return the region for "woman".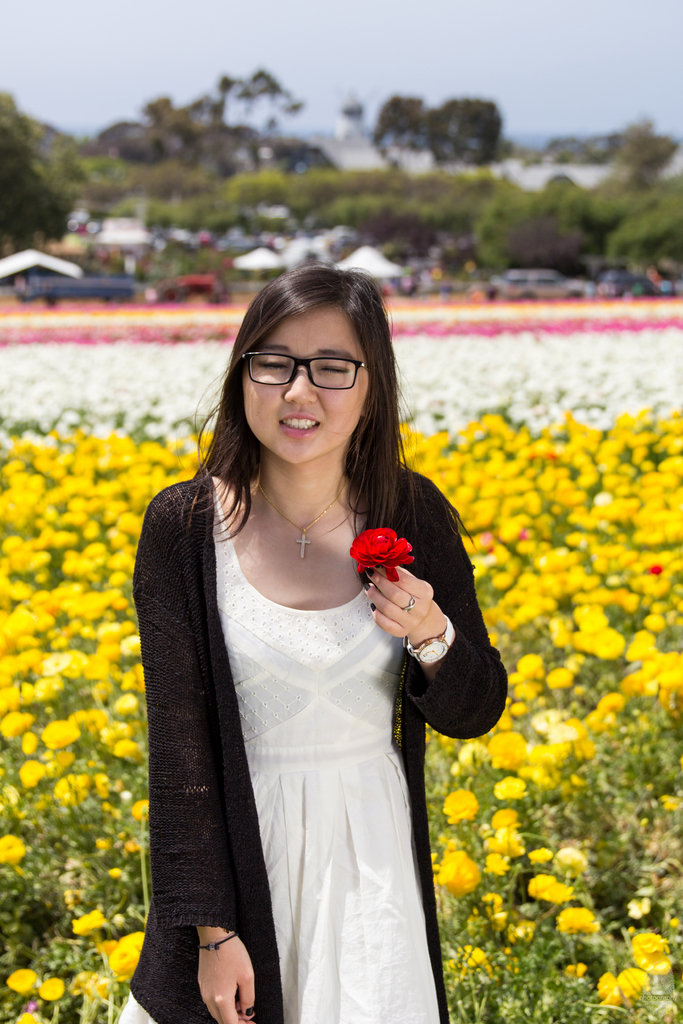
138/252/459/1022.
